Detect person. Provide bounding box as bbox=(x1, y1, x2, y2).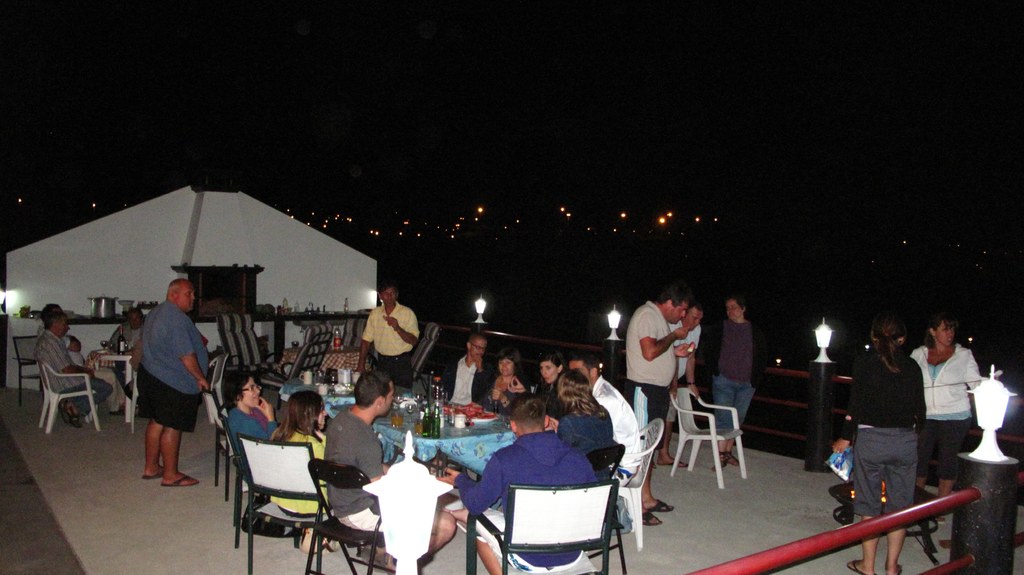
bbox=(486, 347, 527, 418).
